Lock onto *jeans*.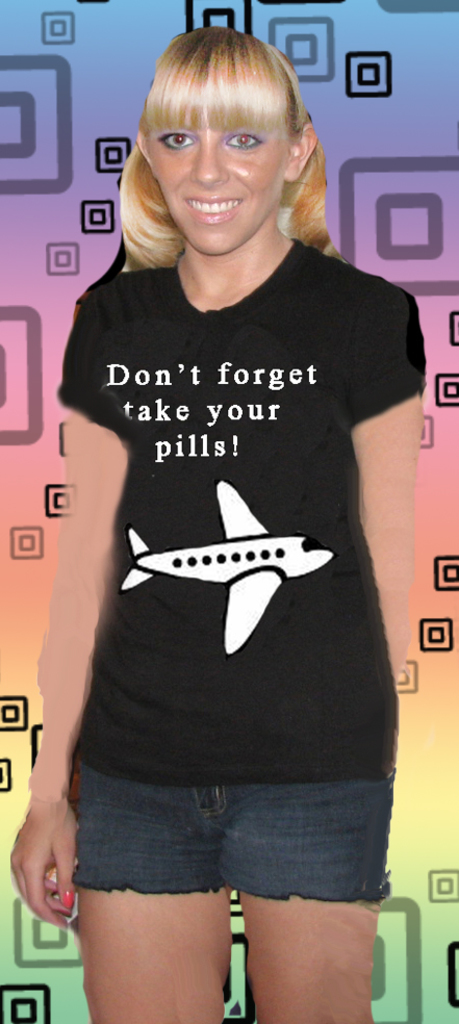
Locked: detection(56, 754, 374, 940).
